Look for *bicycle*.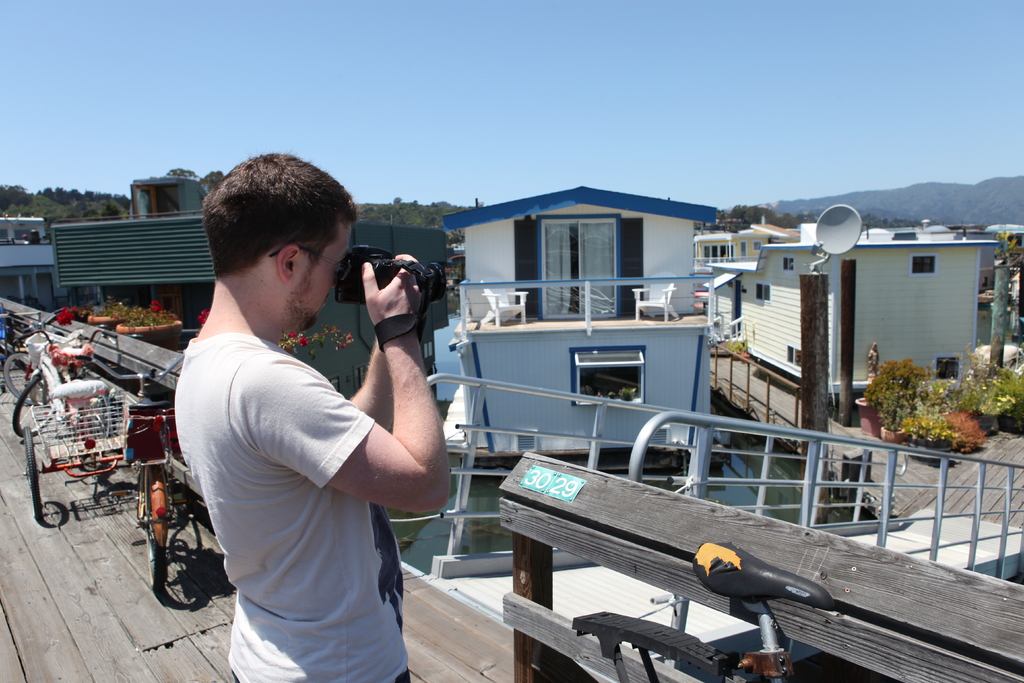
Found: (x1=67, y1=351, x2=183, y2=590).
